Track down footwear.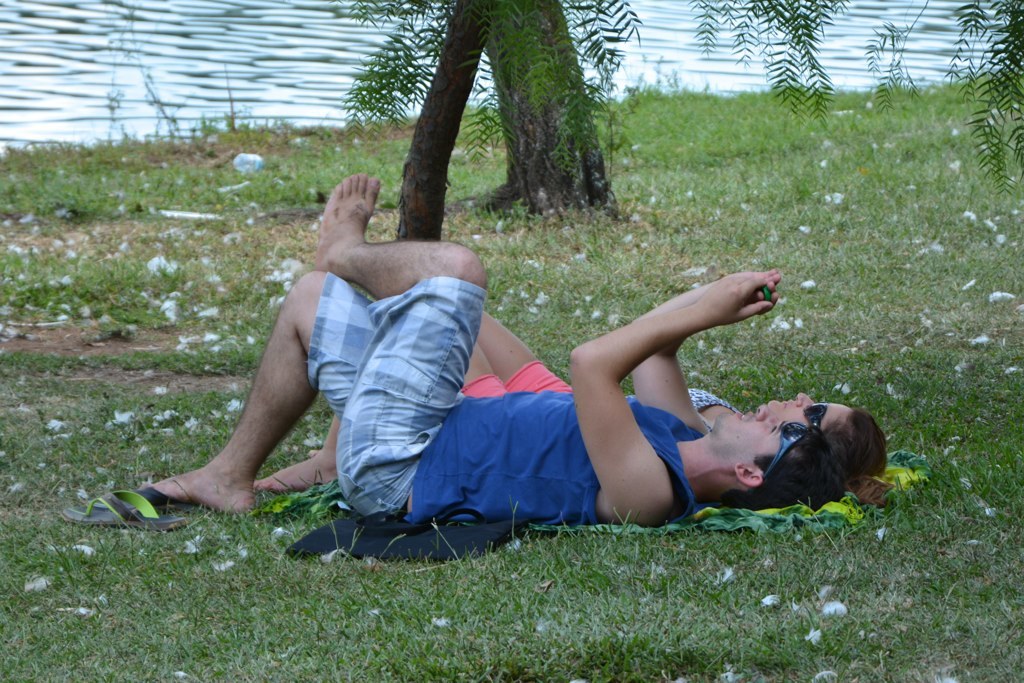
Tracked to 134,484,185,510.
